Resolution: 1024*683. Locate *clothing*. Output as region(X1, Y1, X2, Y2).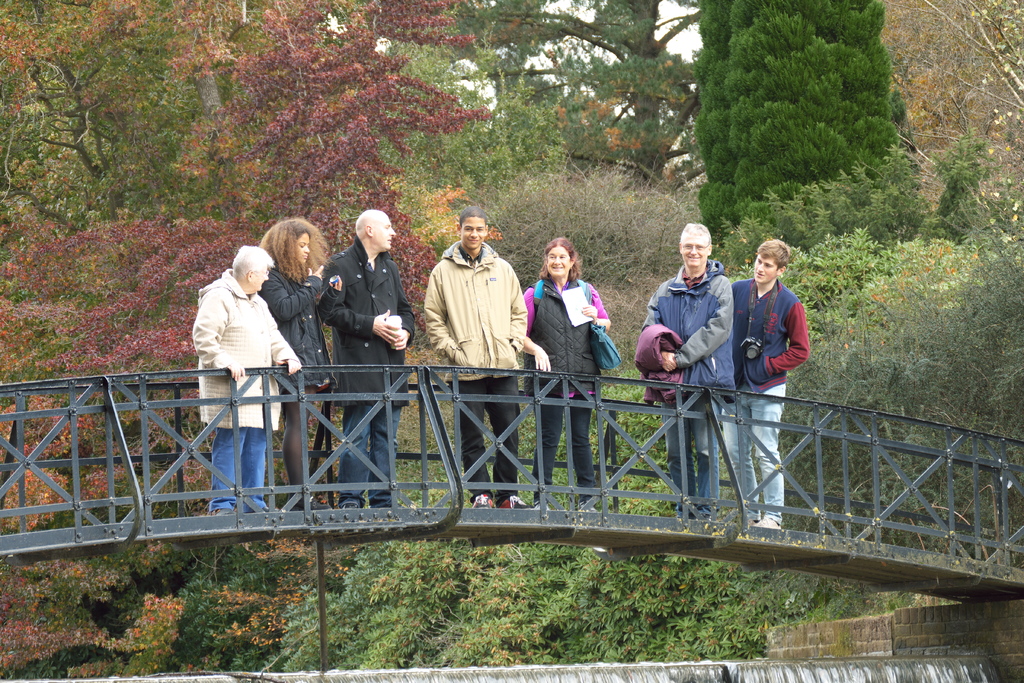
region(184, 263, 295, 517).
